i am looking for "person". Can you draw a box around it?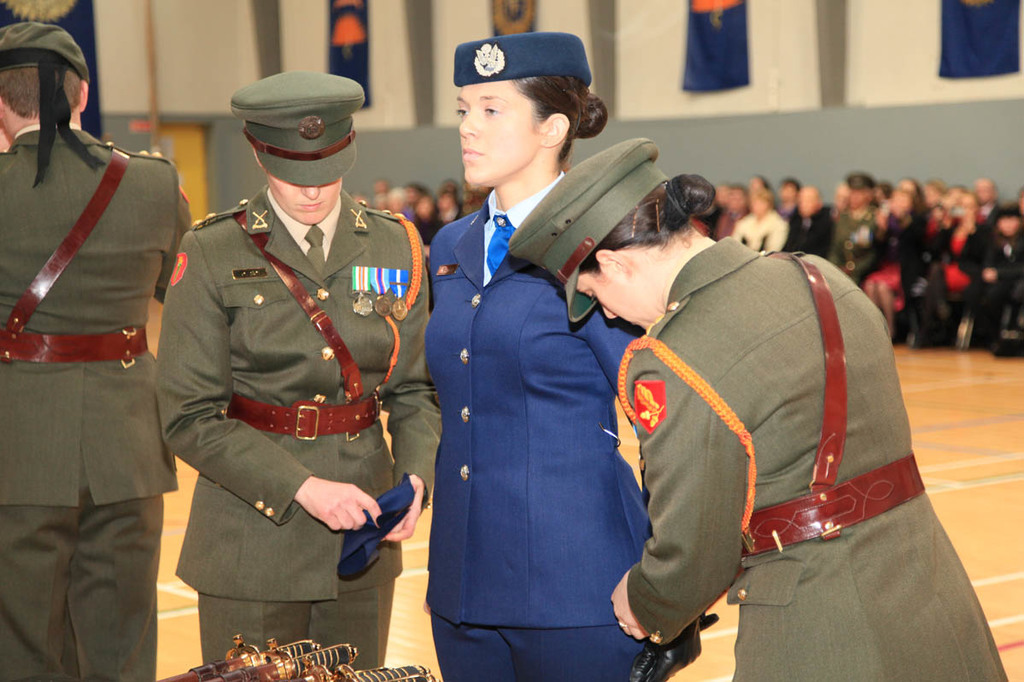
Sure, the bounding box is box=[507, 131, 1010, 681].
